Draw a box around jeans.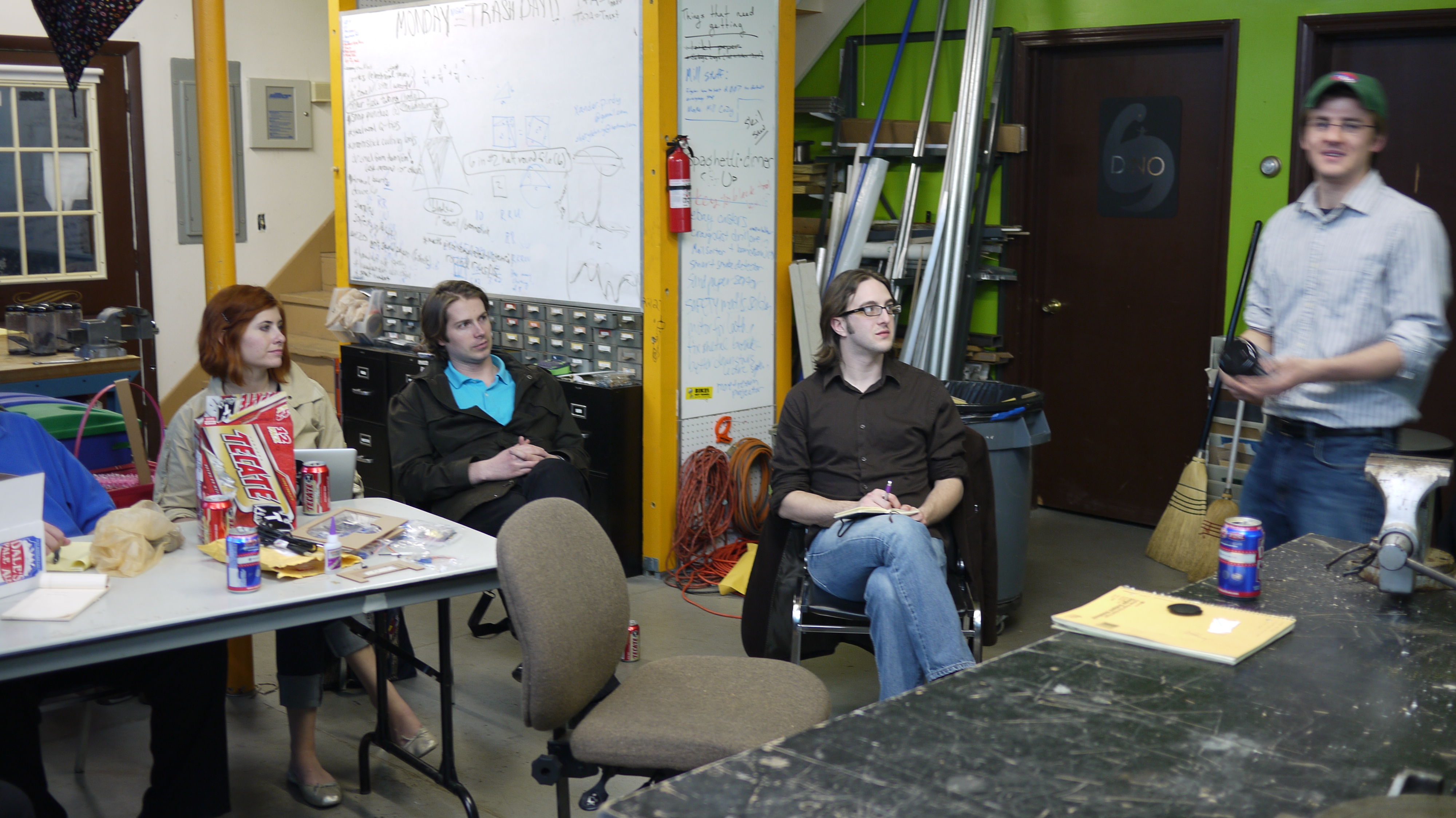
(x1=282, y1=172, x2=357, y2=248).
